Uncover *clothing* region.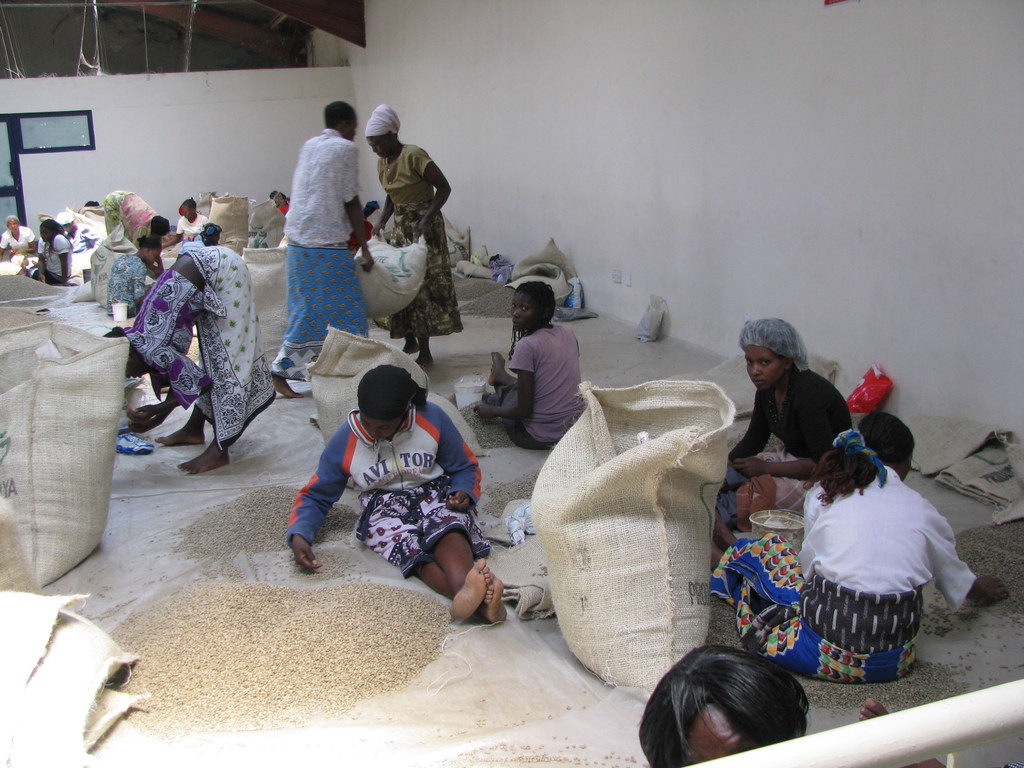
Uncovered: 715,458,977,696.
